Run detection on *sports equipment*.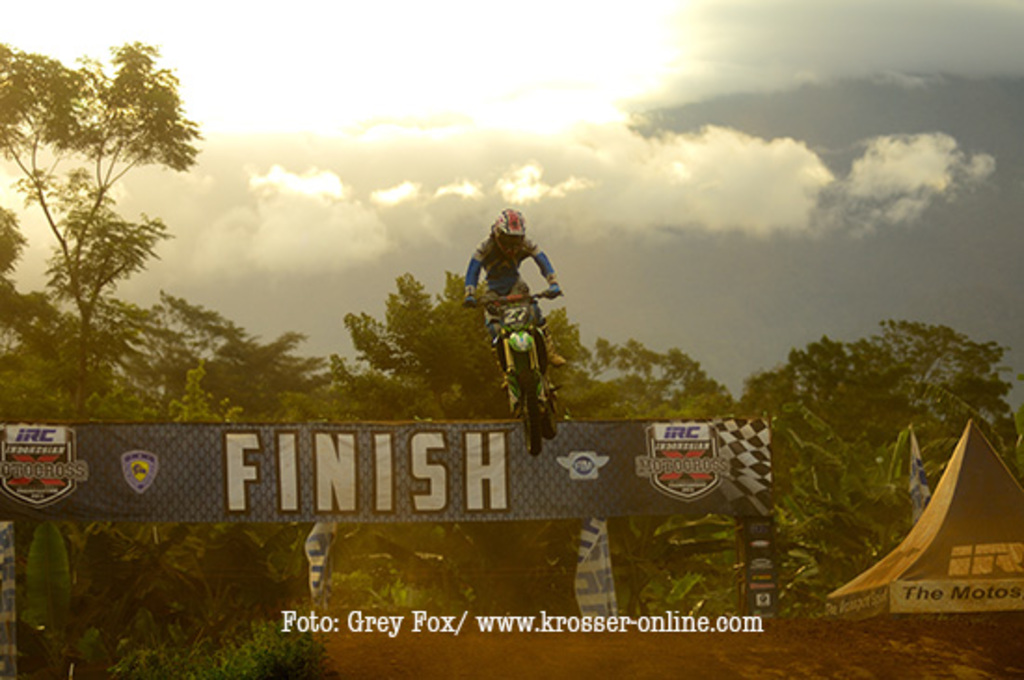
Result: {"left": 458, "top": 289, "right": 564, "bottom": 458}.
